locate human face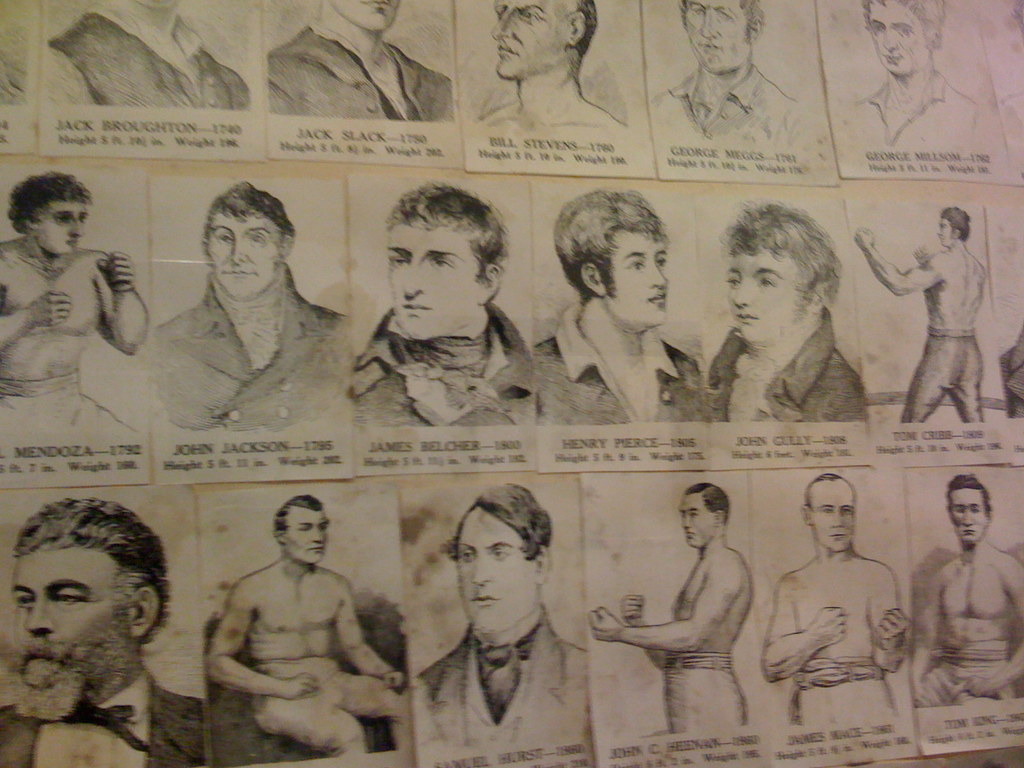
l=287, t=505, r=329, b=563
